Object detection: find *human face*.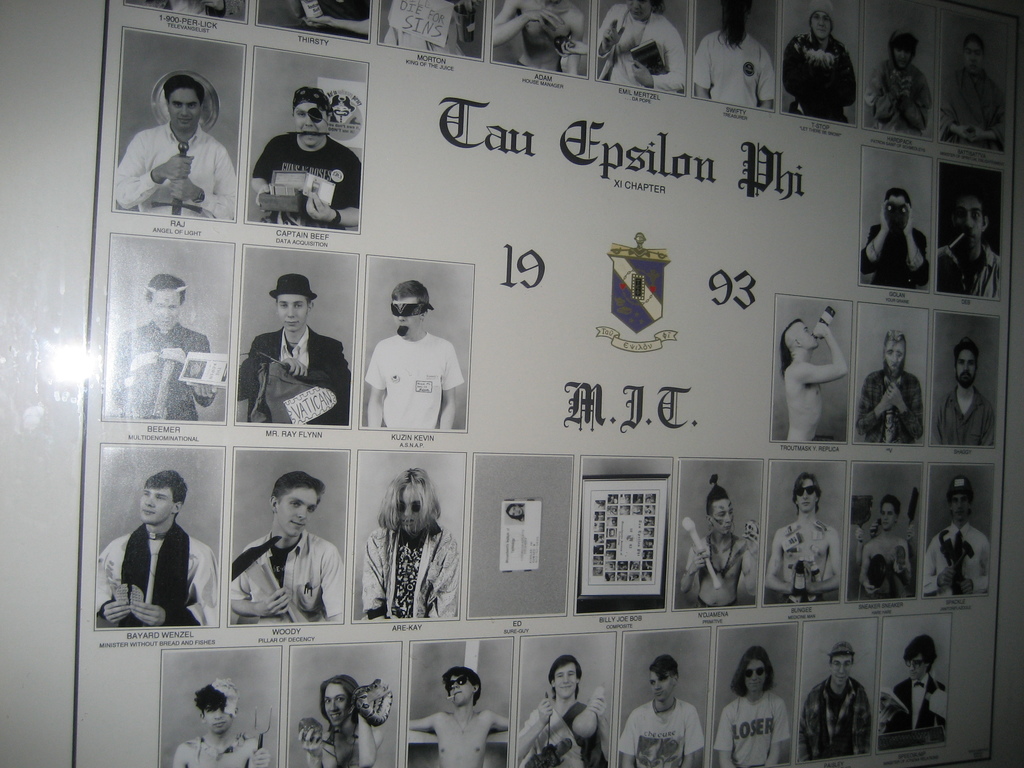
(650, 675, 670, 702).
